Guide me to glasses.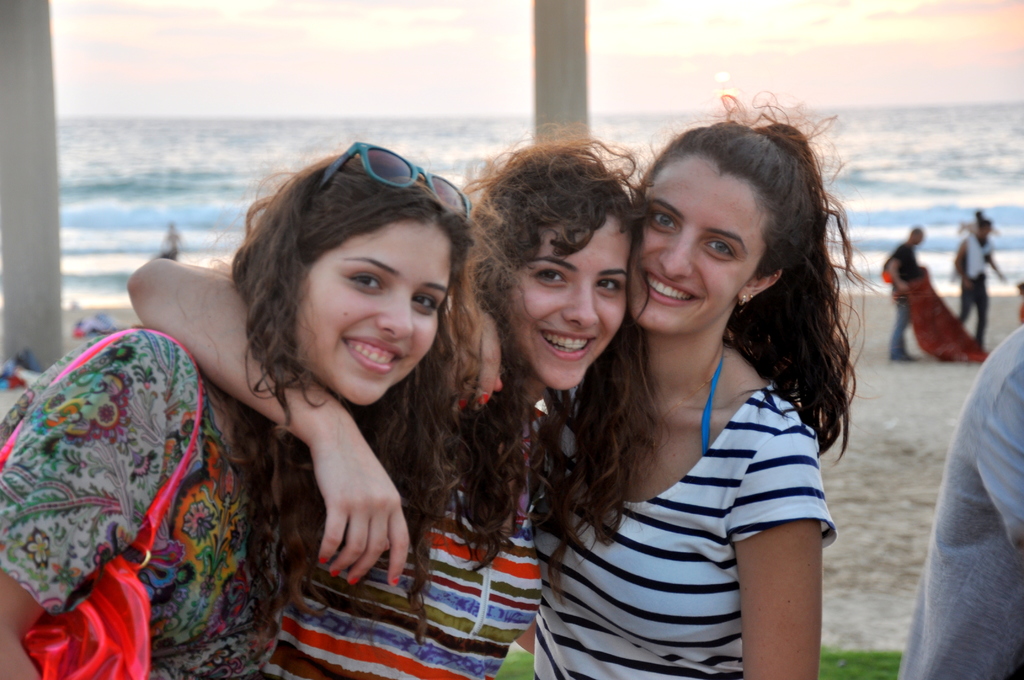
Guidance: 303/133/483/235.
